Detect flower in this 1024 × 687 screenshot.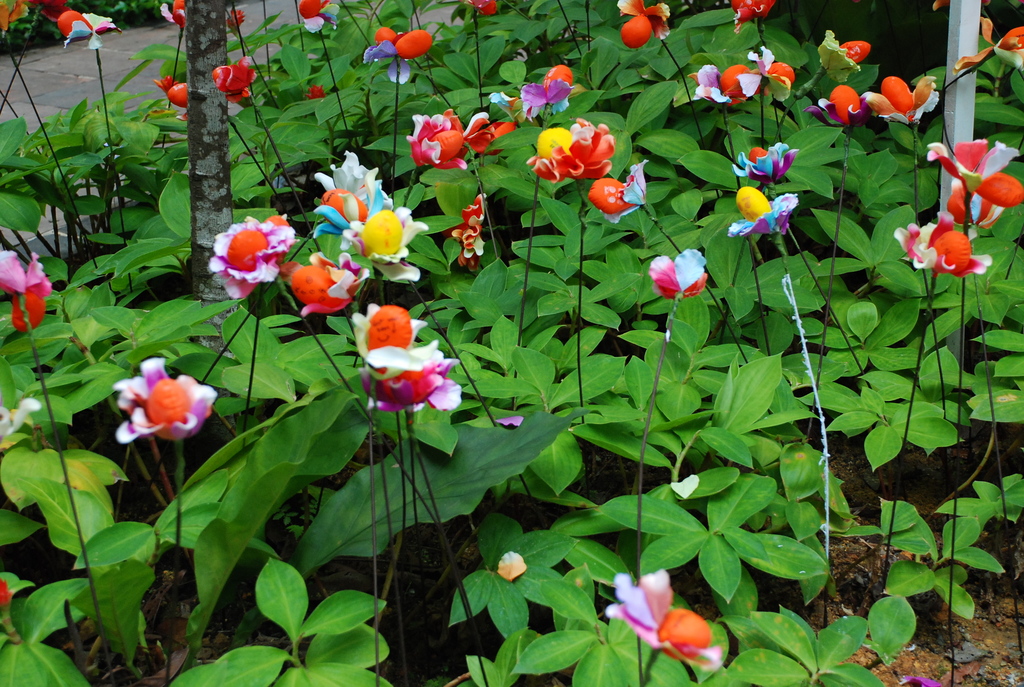
Detection: (642, 250, 702, 308).
